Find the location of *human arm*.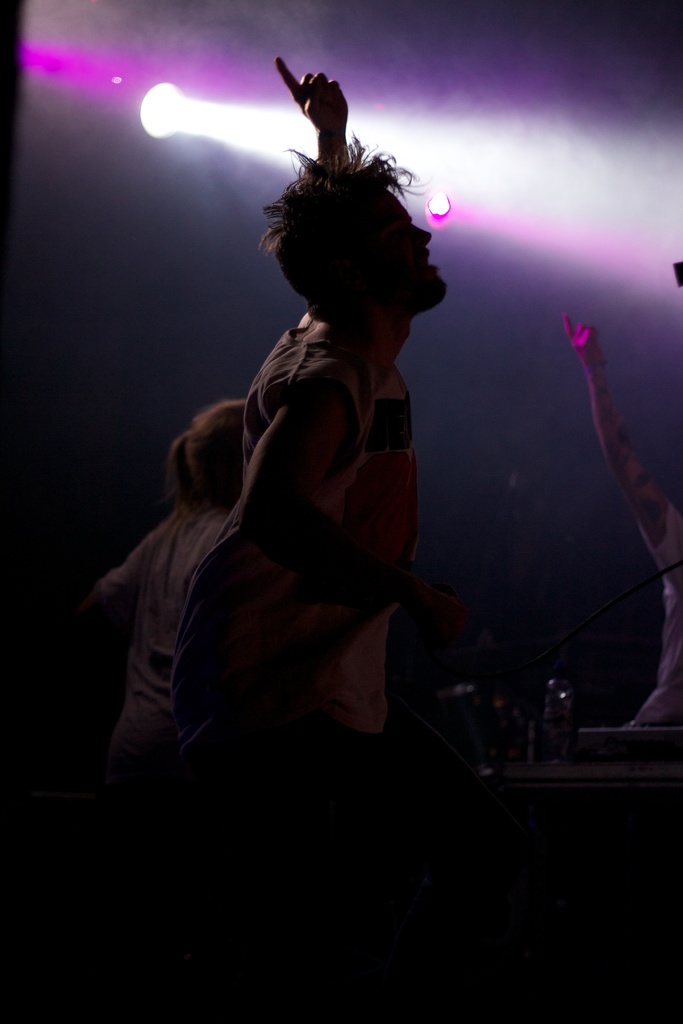
Location: box(232, 392, 336, 531).
